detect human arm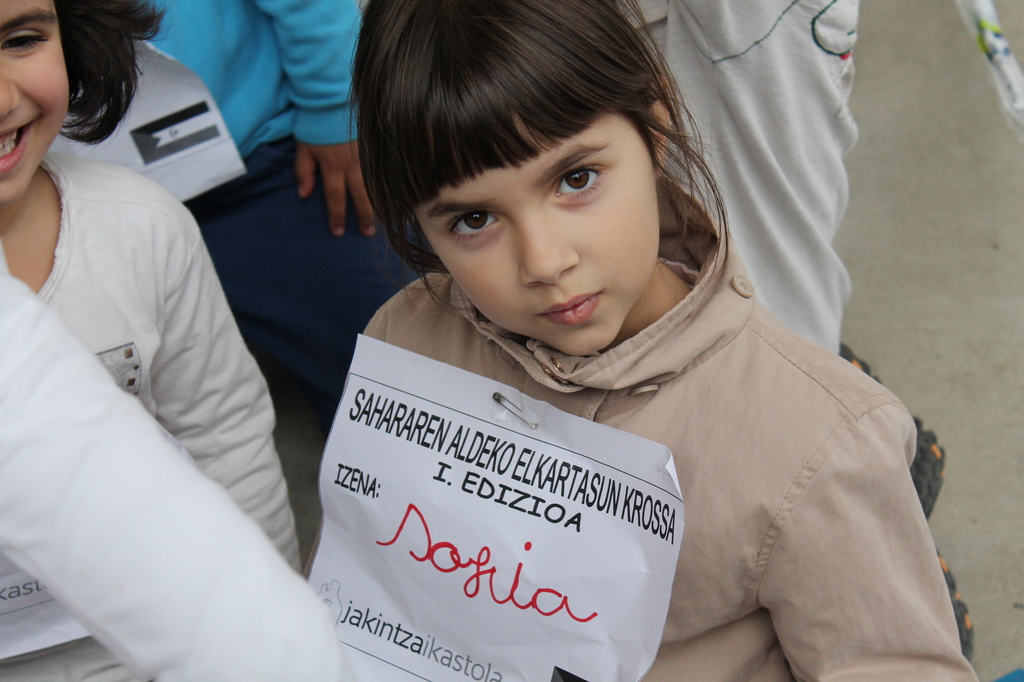
0 242 352 681
